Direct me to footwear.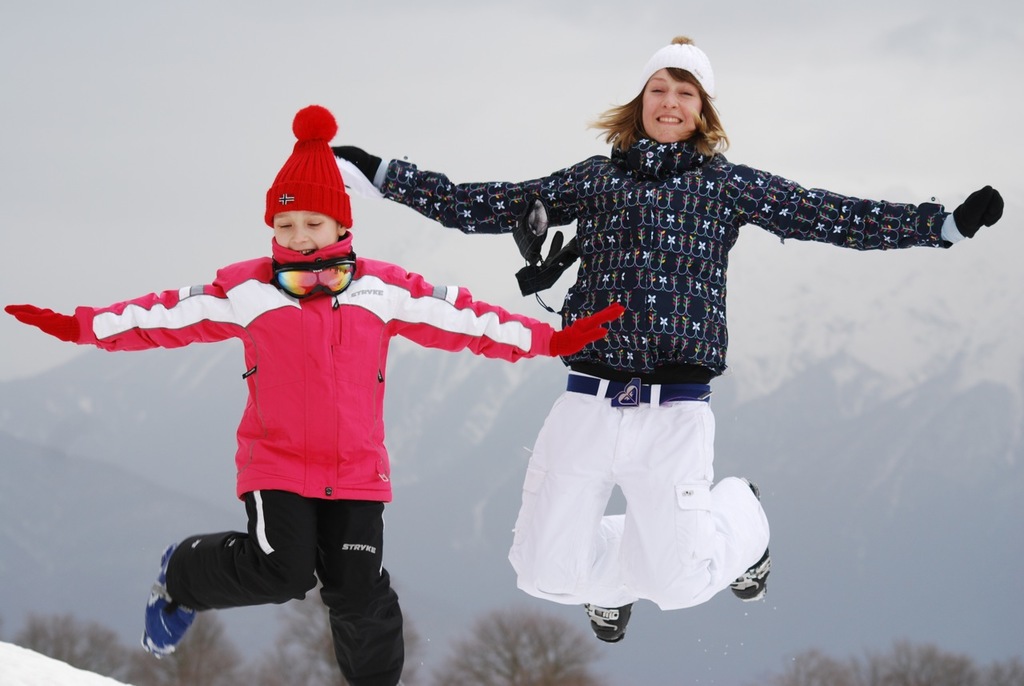
Direction: bbox=(146, 538, 190, 658).
